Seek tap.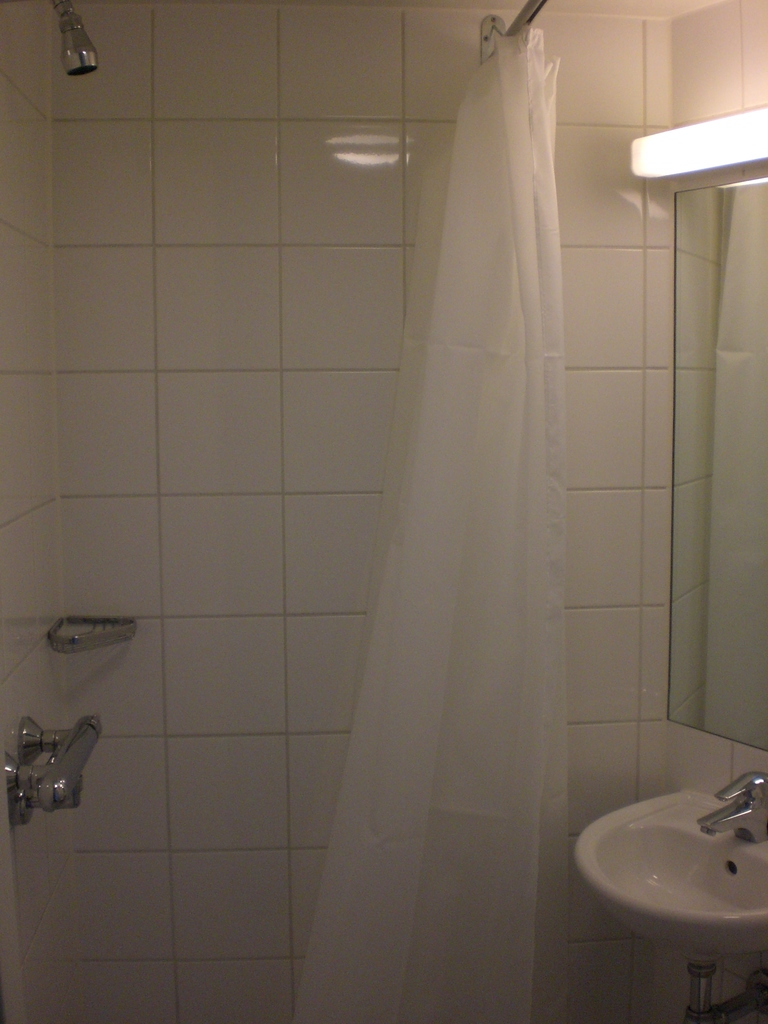
bbox=(704, 772, 767, 845).
